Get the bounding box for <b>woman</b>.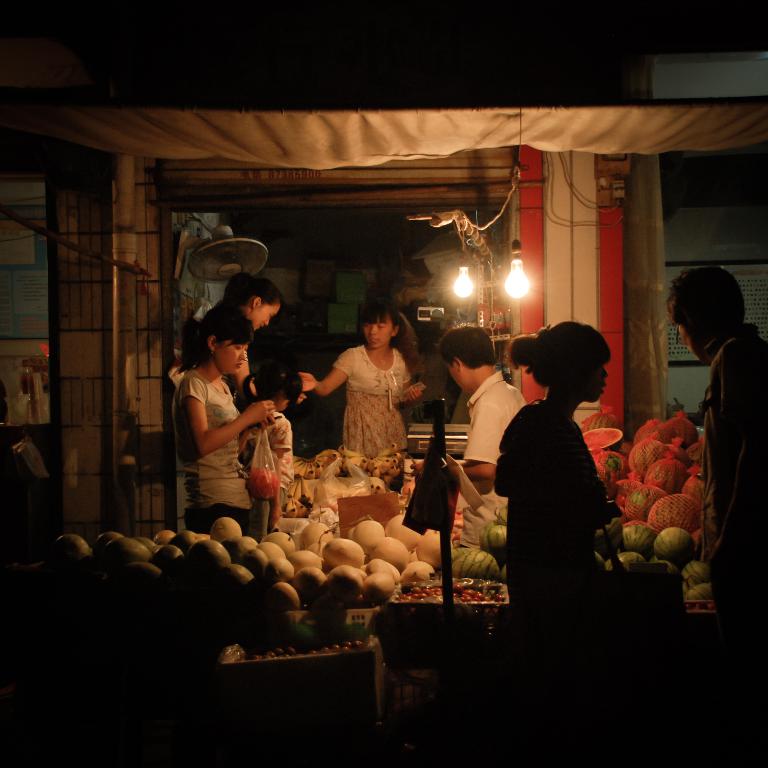
BBox(218, 268, 282, 405).
